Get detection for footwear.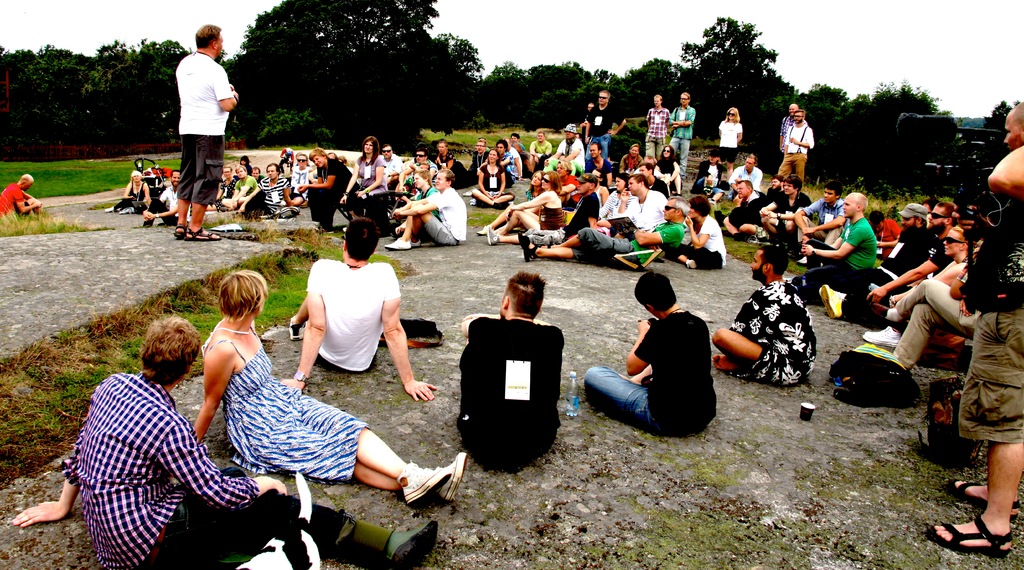
Detection: 487 222 501 243.
